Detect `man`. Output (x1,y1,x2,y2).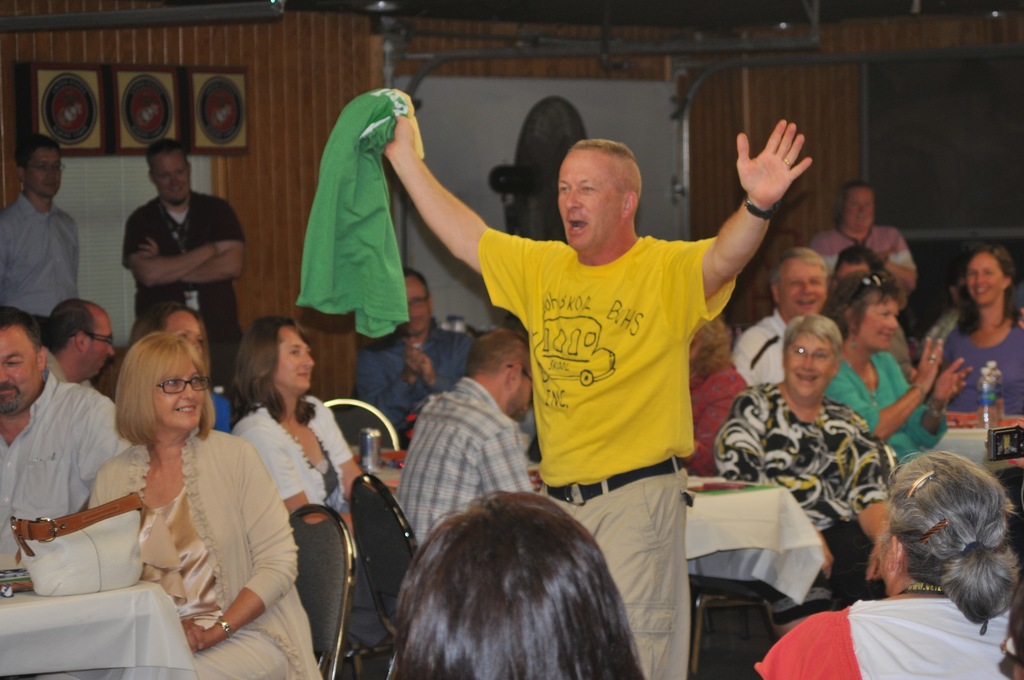
(374,92,819,679).
